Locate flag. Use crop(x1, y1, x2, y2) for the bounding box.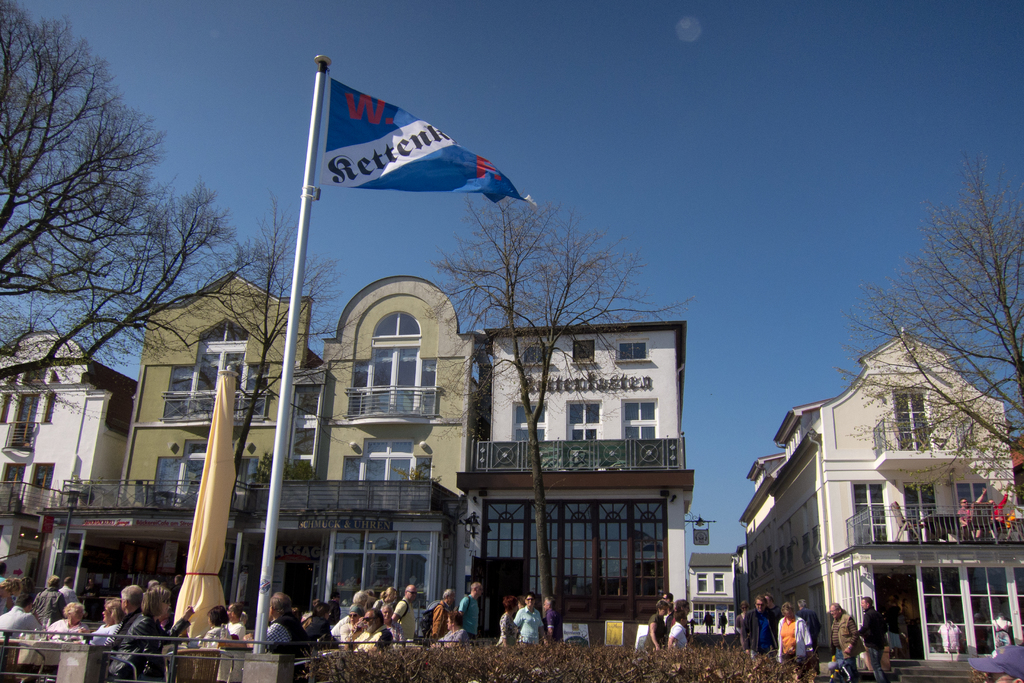
crop(974, 484, 995, 504).
